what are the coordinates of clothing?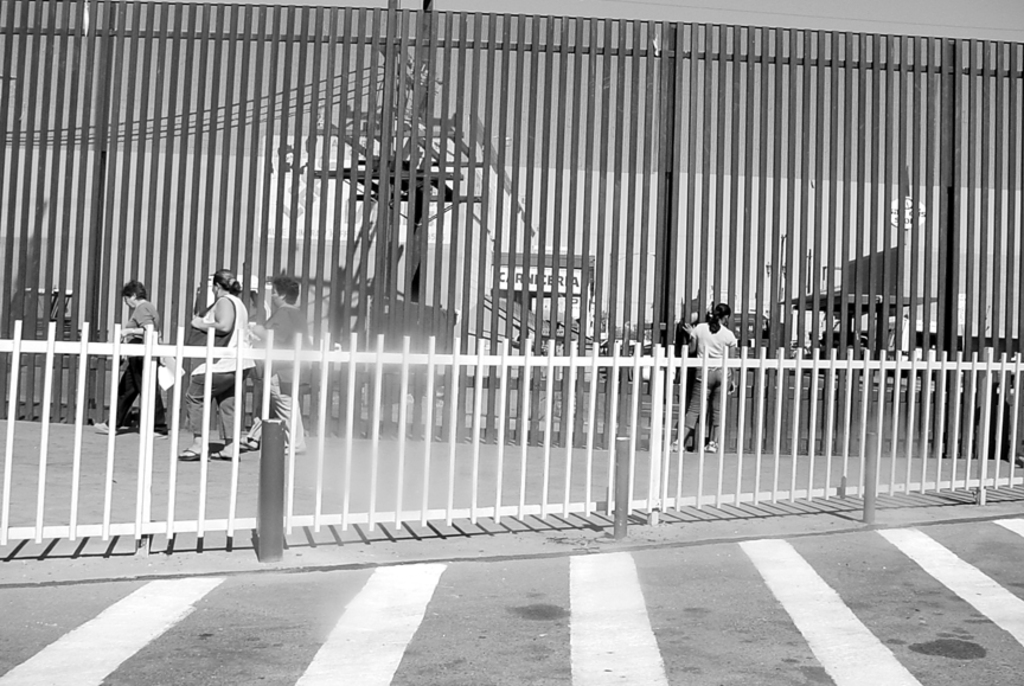
<bbox>687, 320, 740, 429</bbox>.
